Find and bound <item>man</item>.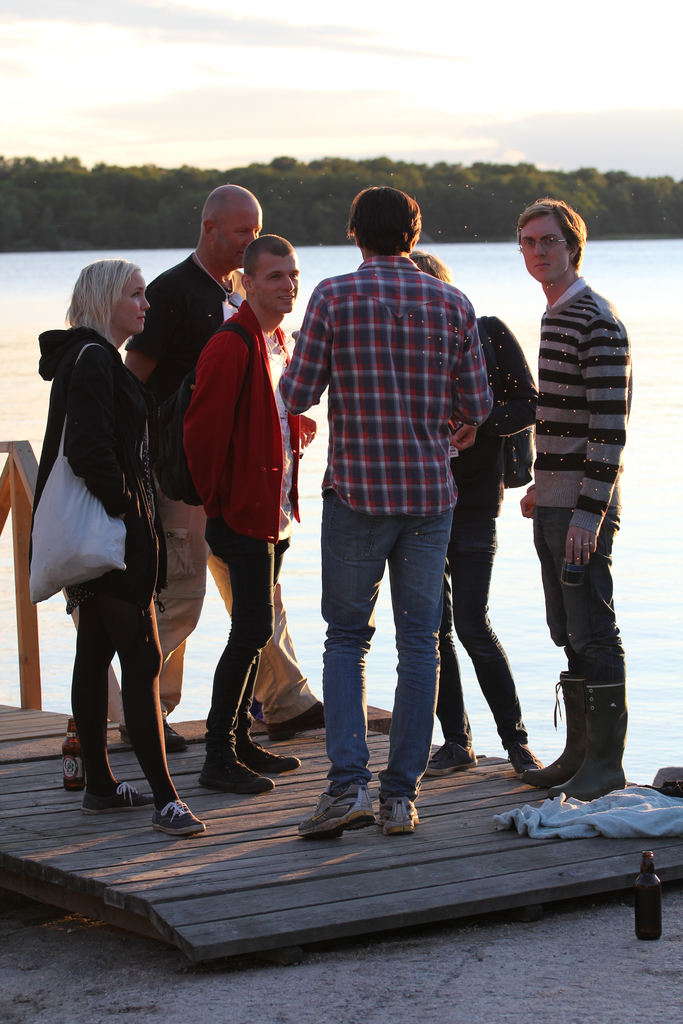
Bound: [left=176, top=233, right=325, bottom=791].
